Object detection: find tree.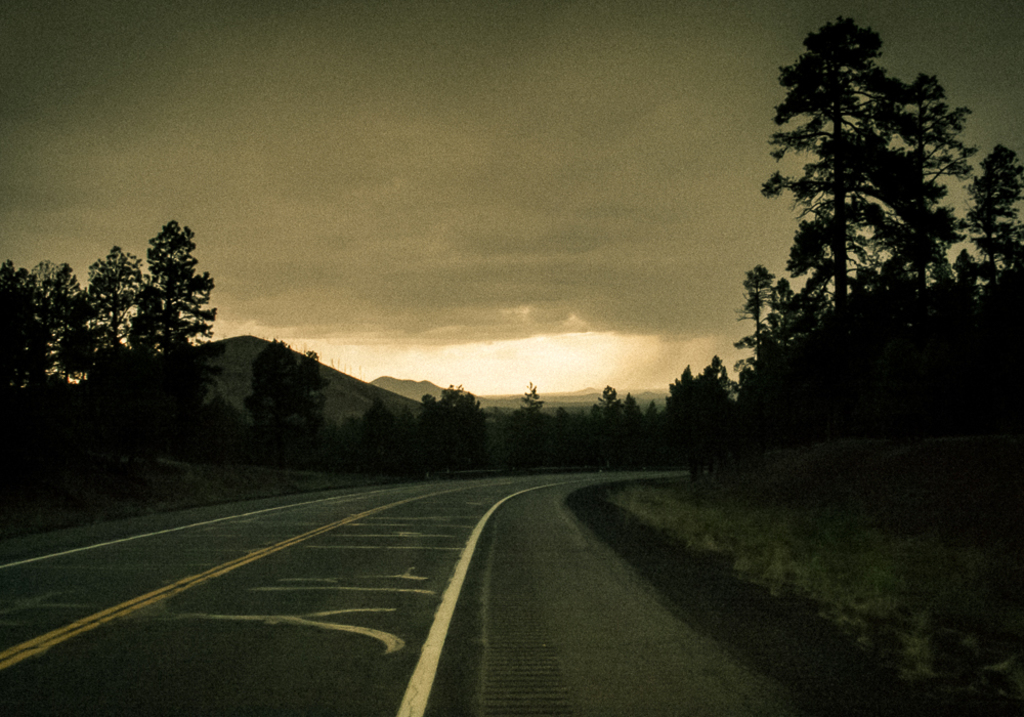
bbox=(415, 377, 492, 468).
